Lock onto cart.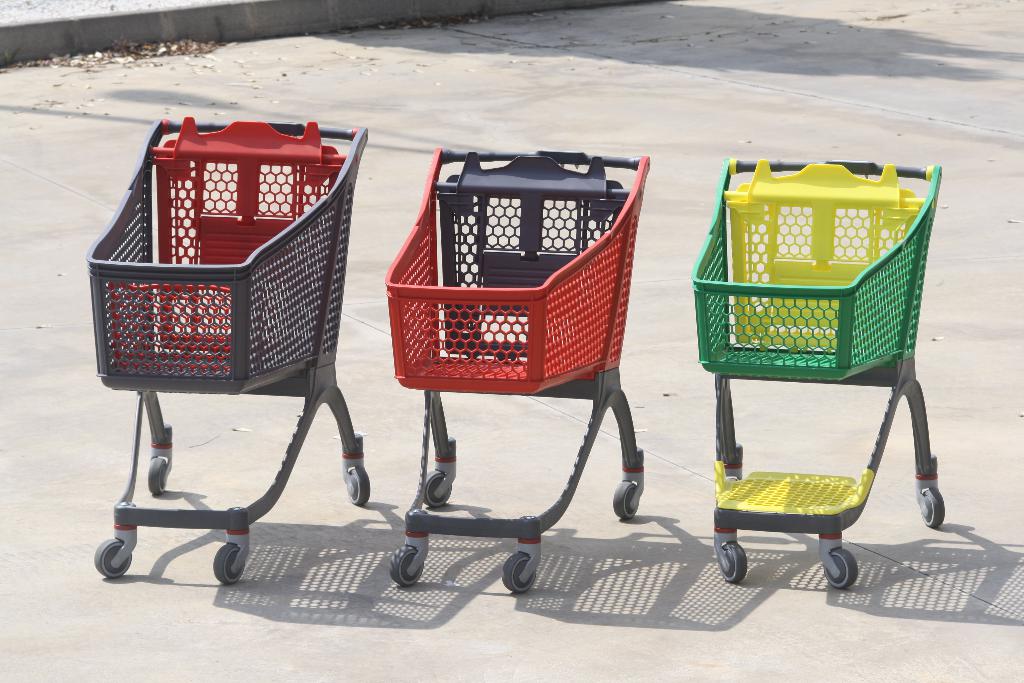
Locked: bbox=[387, 145, 644, 593].
